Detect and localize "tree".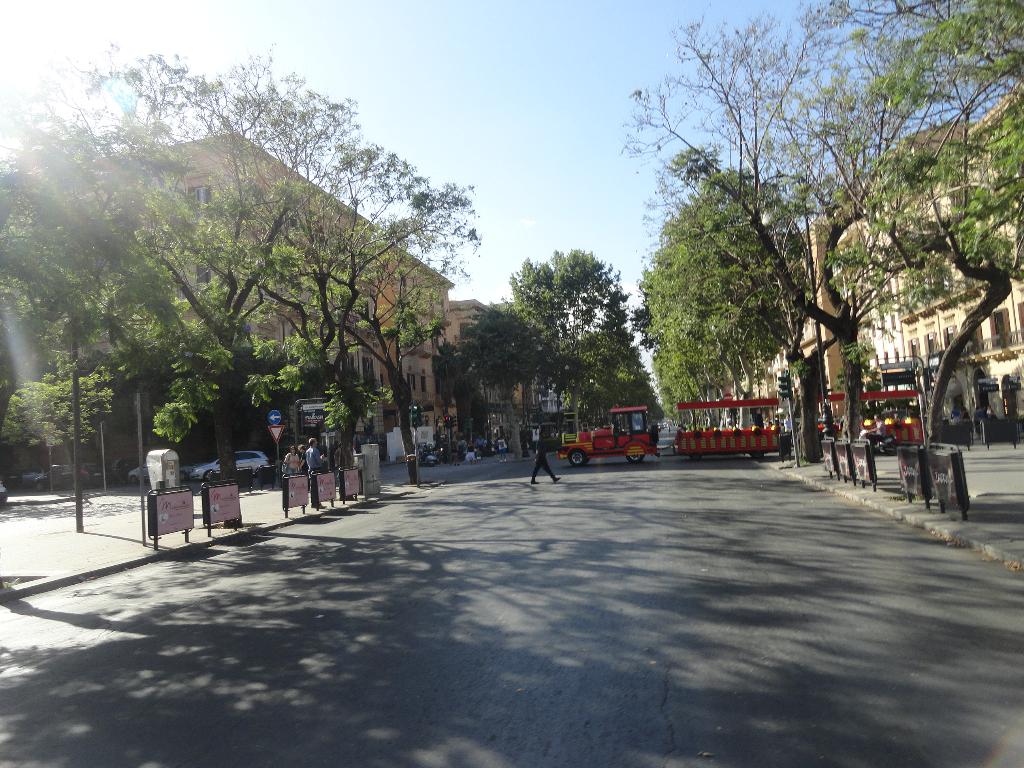
Localized at <box>630,24,992,447</box>.
